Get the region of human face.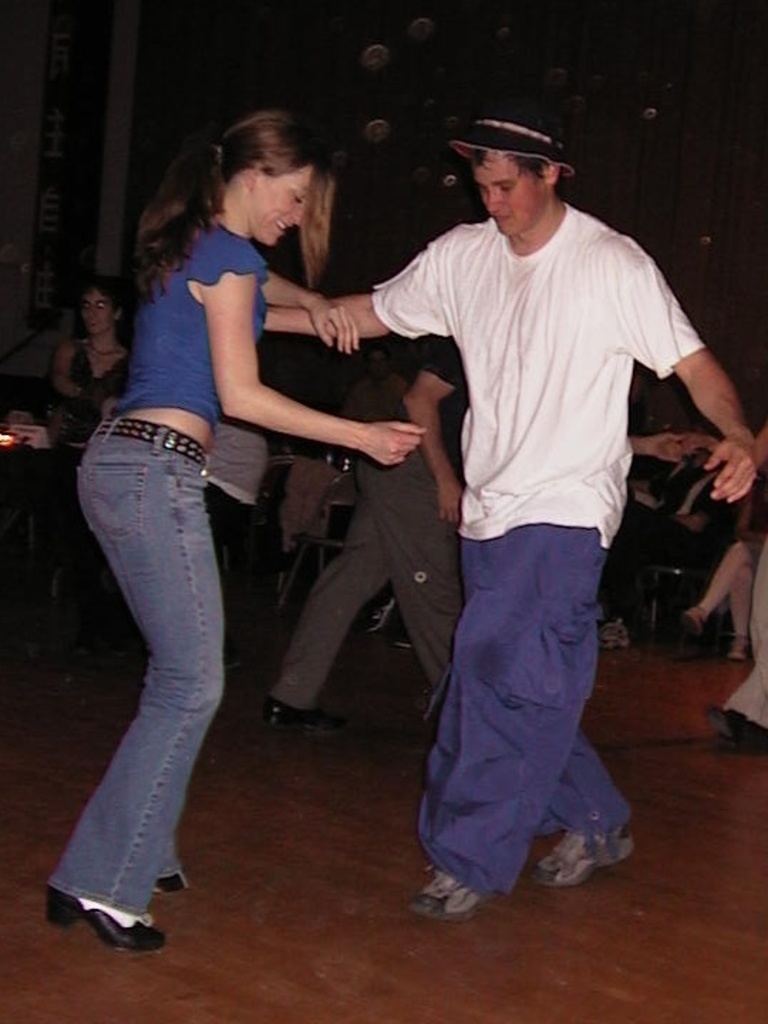
Rect(474, 152, 548, 238).
